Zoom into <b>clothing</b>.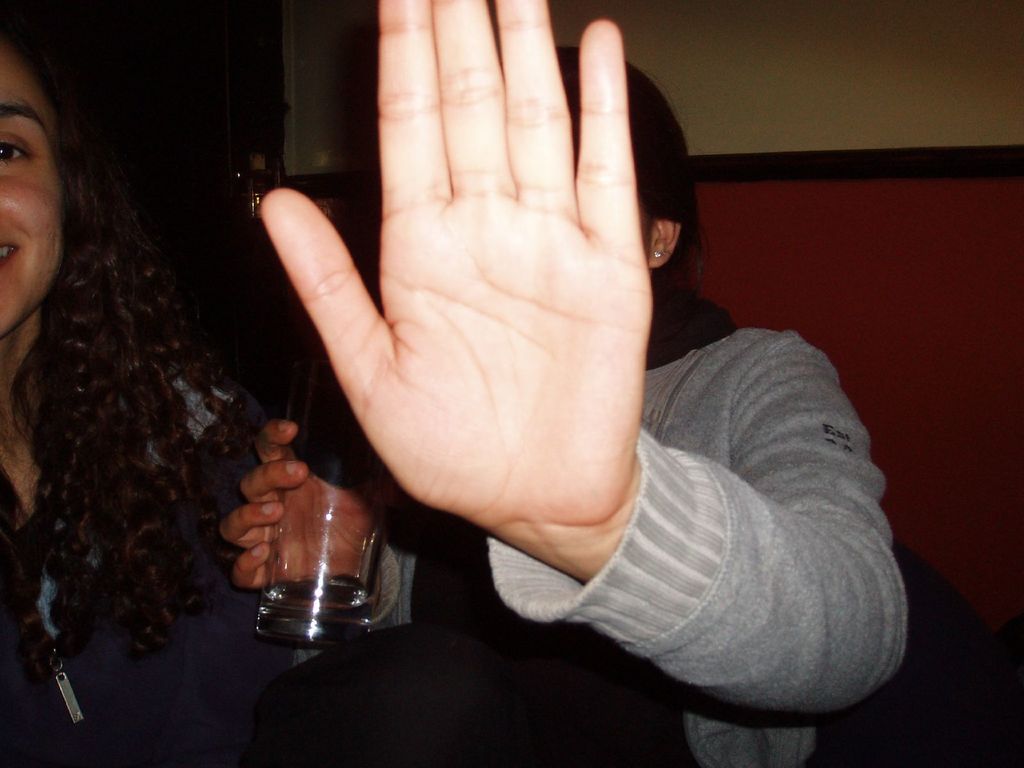
Zoom target: (445,296,934,733).
